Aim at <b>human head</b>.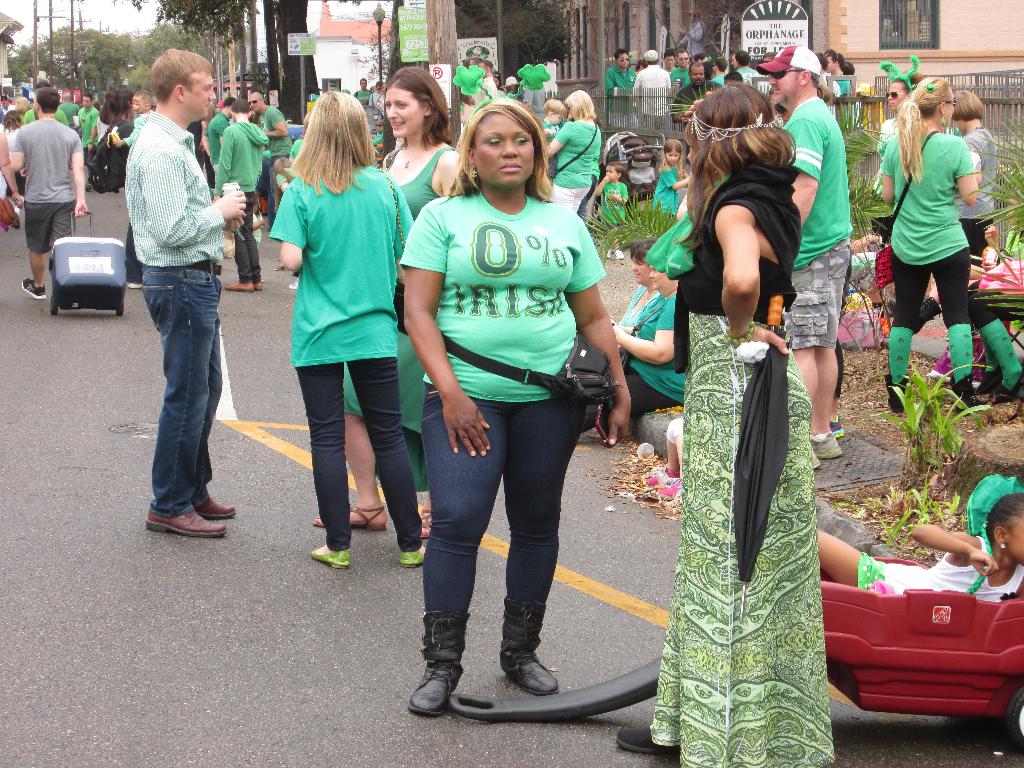
Aimed at <bbox>630, 237, 655, 284</bbox>.
